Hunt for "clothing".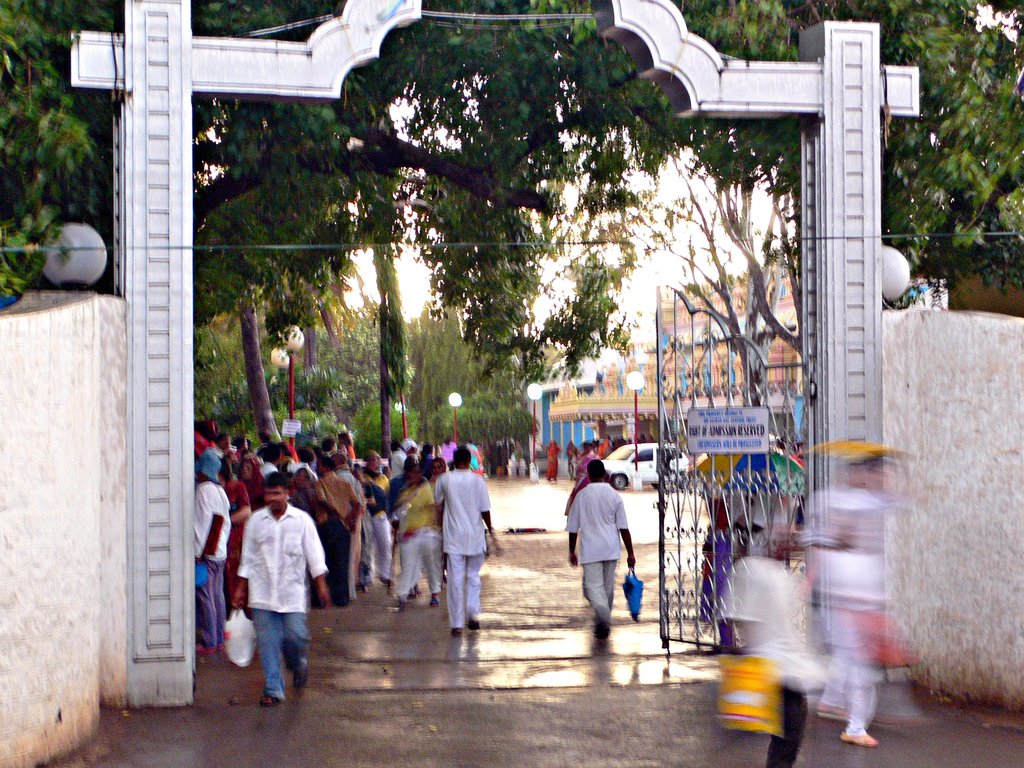
Hunted down at <region>226, 474, 323, 694</region>.
